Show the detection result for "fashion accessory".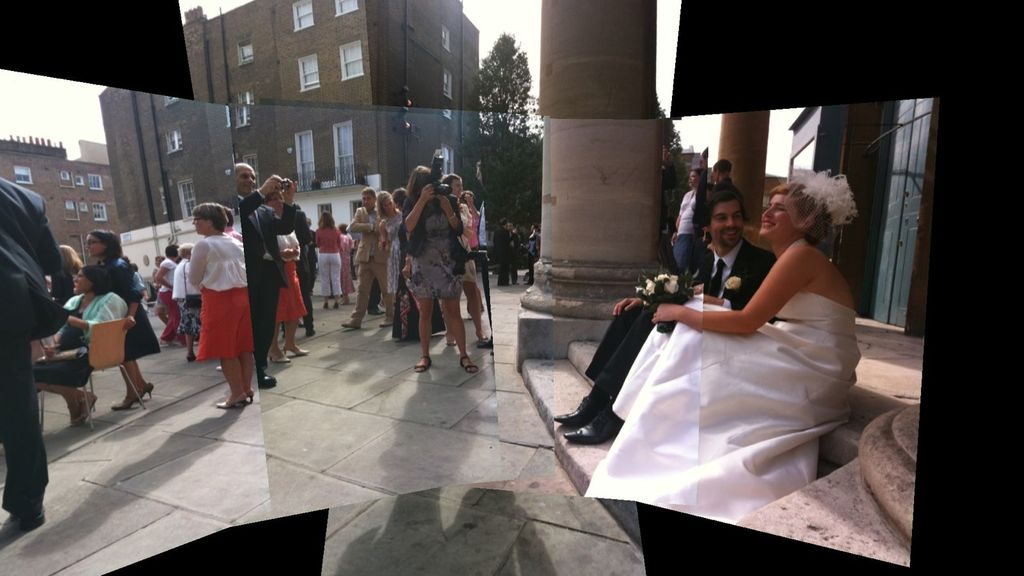
box(110, 395, 140, 411).
